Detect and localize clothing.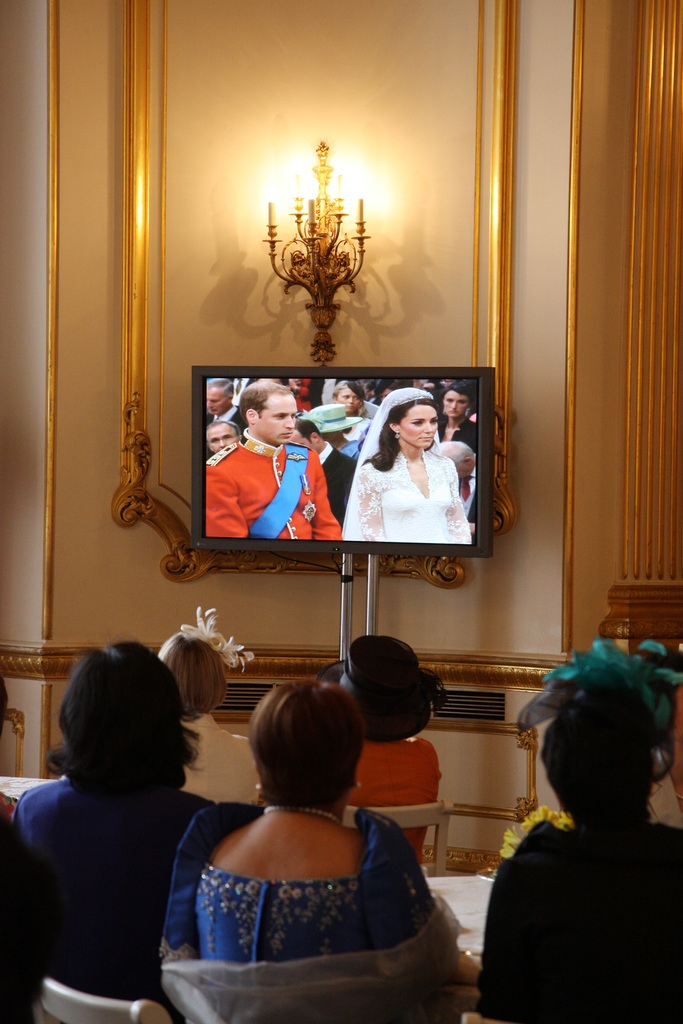
Localized at select_region(342, 395, 469, 545).
